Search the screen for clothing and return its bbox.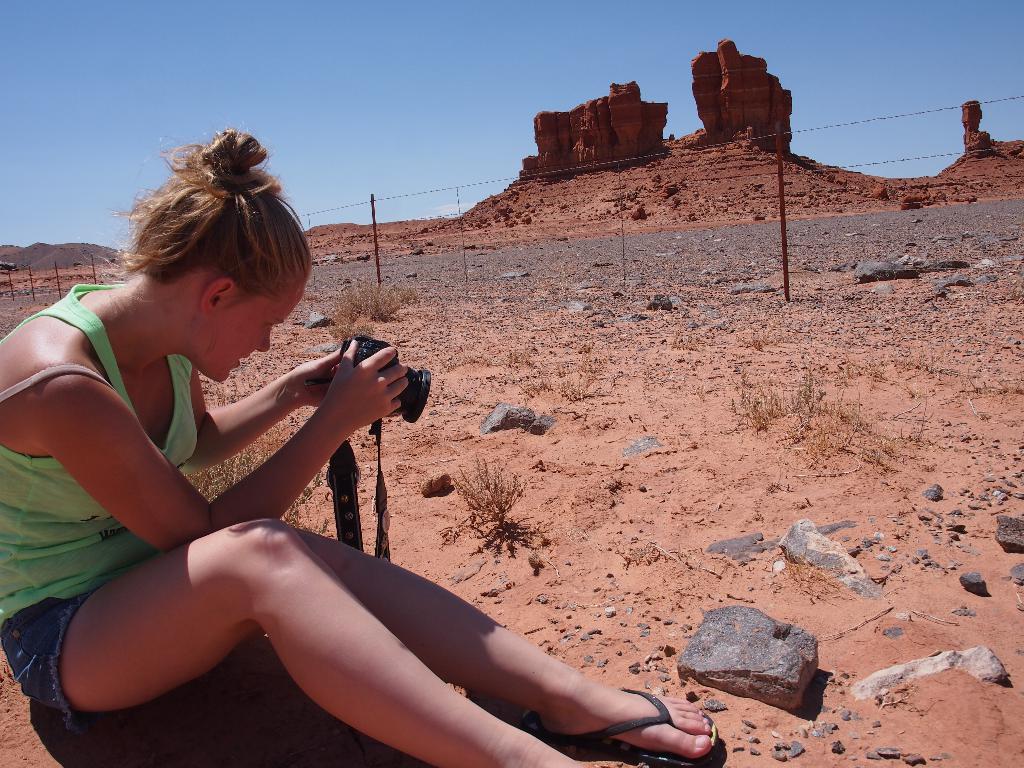
Found: bbox=(0, 581, 102, 733).
